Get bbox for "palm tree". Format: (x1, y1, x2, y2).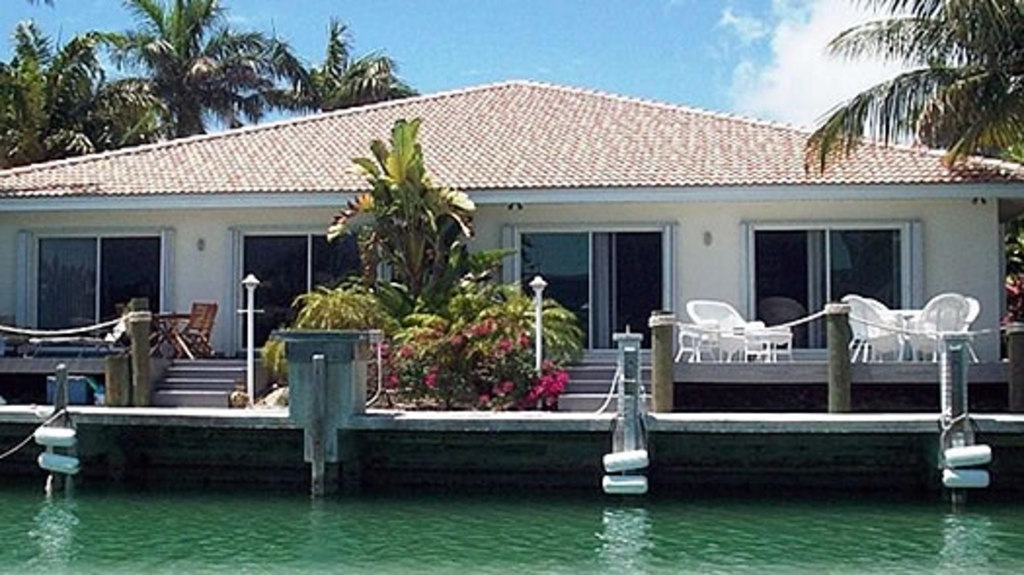
(261, 29, 402, 136).
